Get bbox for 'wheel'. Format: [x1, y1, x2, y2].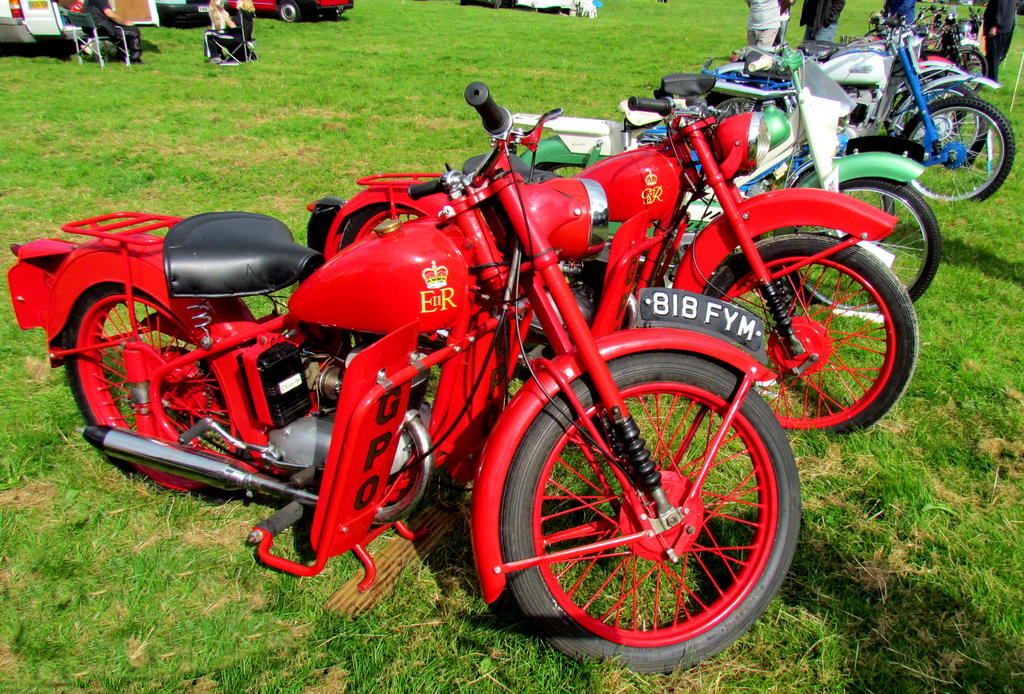
[706, 228, 920, 440].
